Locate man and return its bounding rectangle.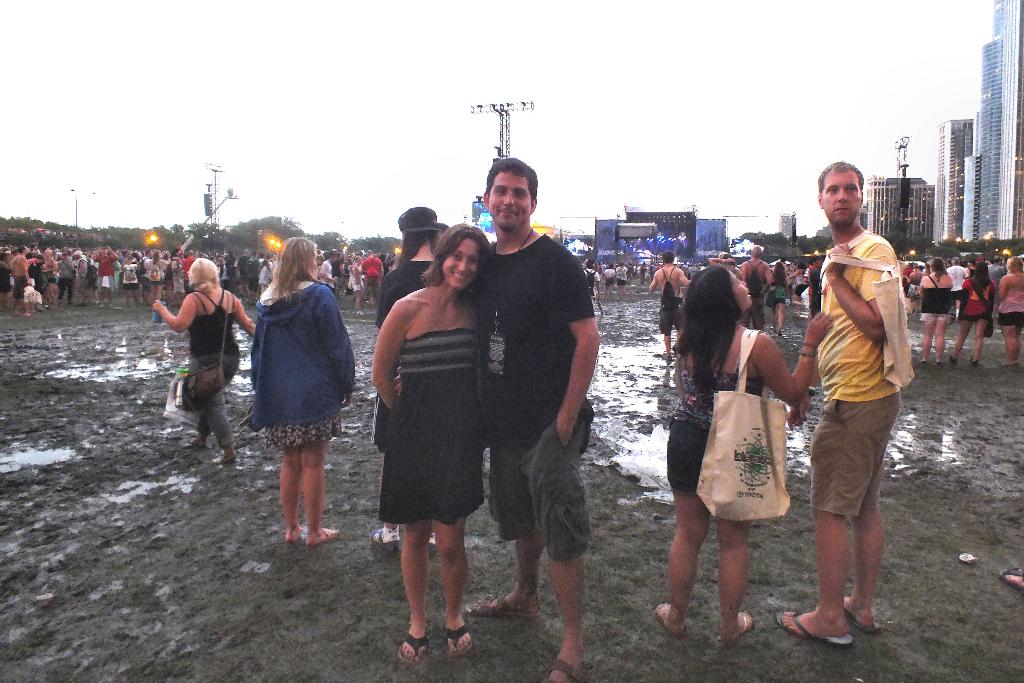
select_region(93, 245, 120, 308).
